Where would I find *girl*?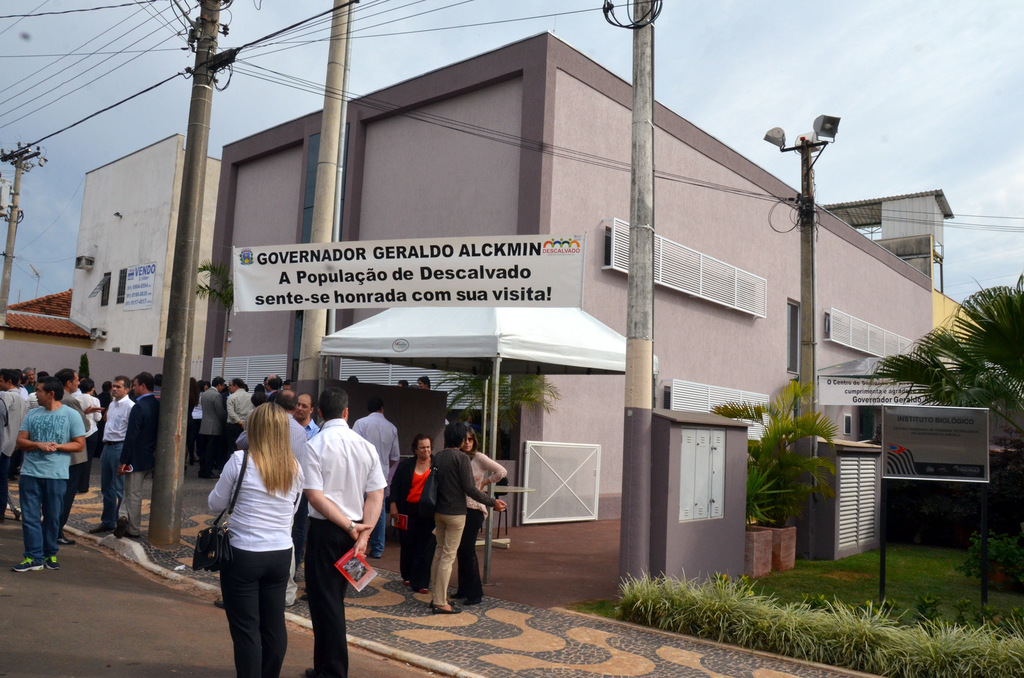
At [left=191, top=399, right=306, bottom=676].
